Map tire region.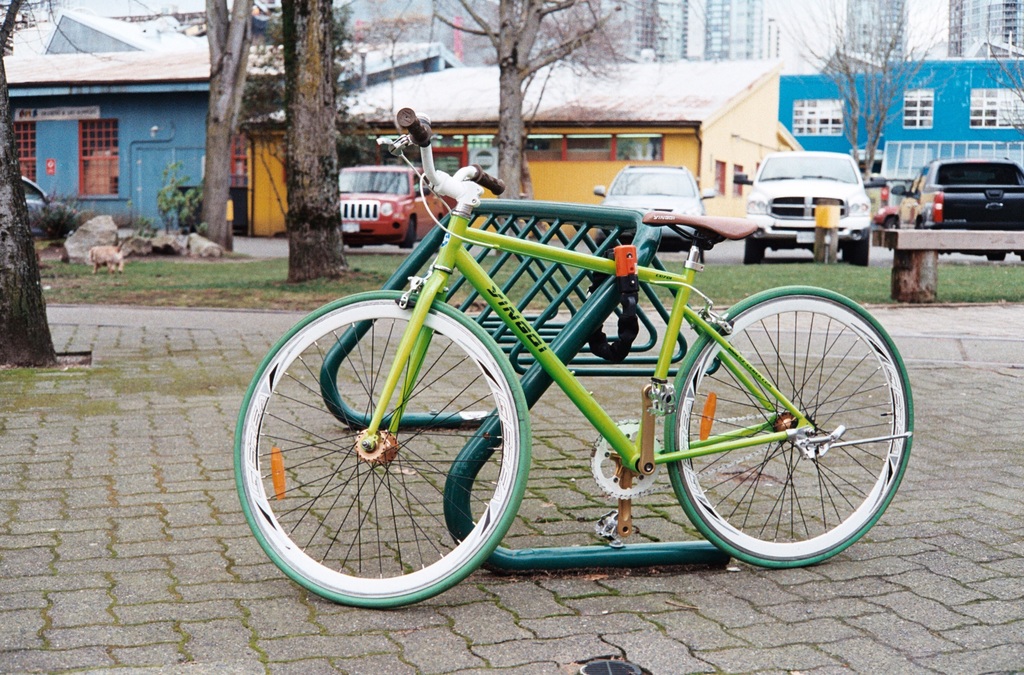
Mapped to BBox(765, 238, 776, 253).
